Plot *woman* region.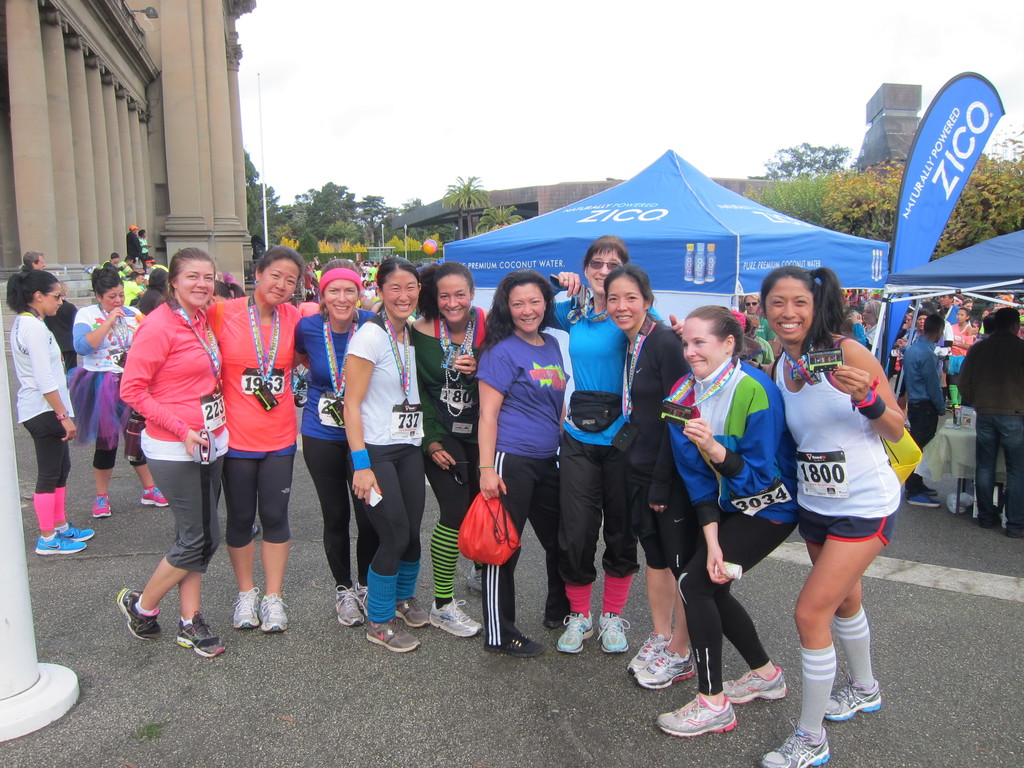
Plotted at [599, 258, 702, 697].
